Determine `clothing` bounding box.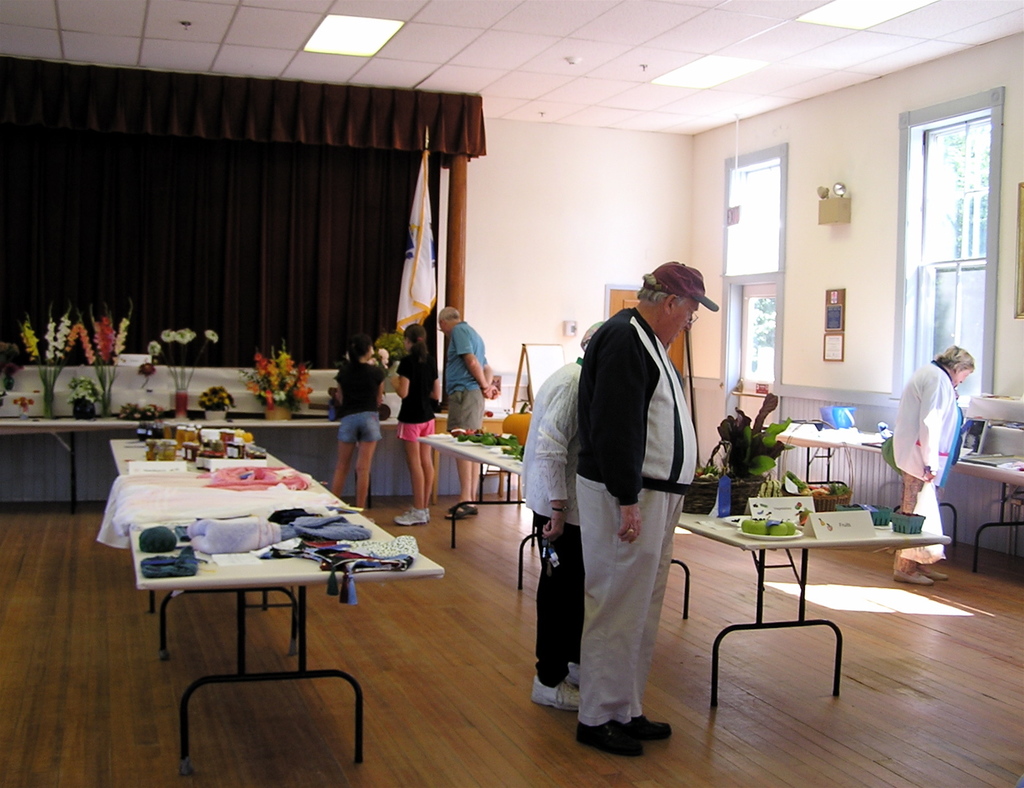
Determined: x1=889 y1=364 x2=965 y2=565.
